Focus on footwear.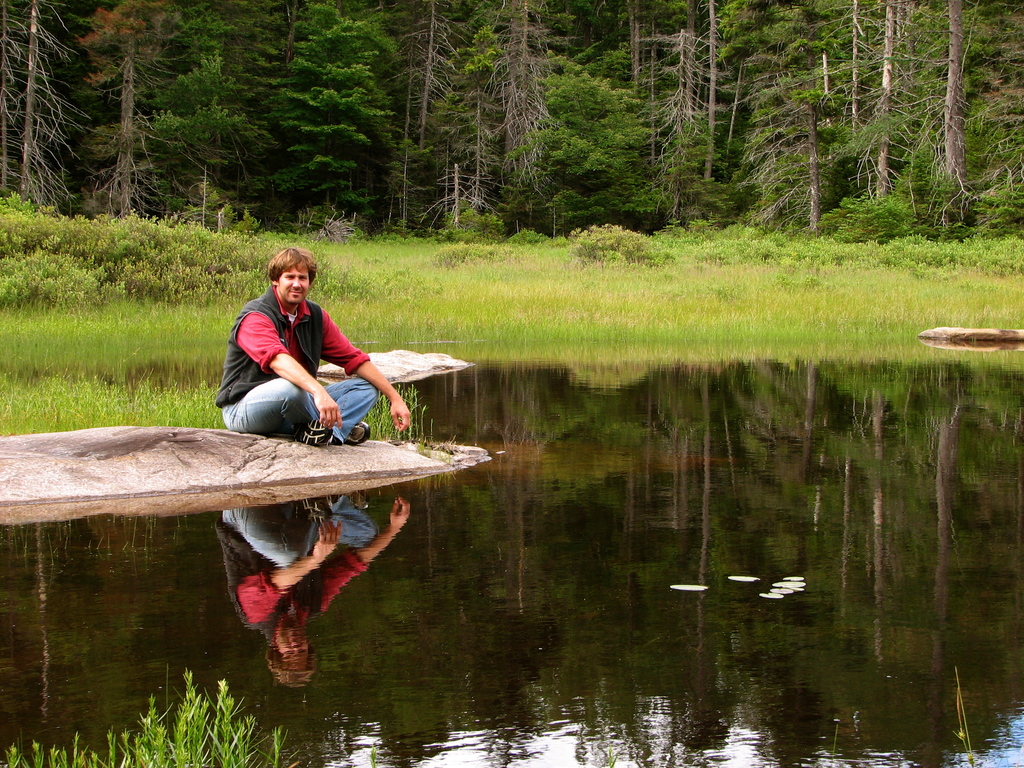
Focused at 296/415/332/443.
